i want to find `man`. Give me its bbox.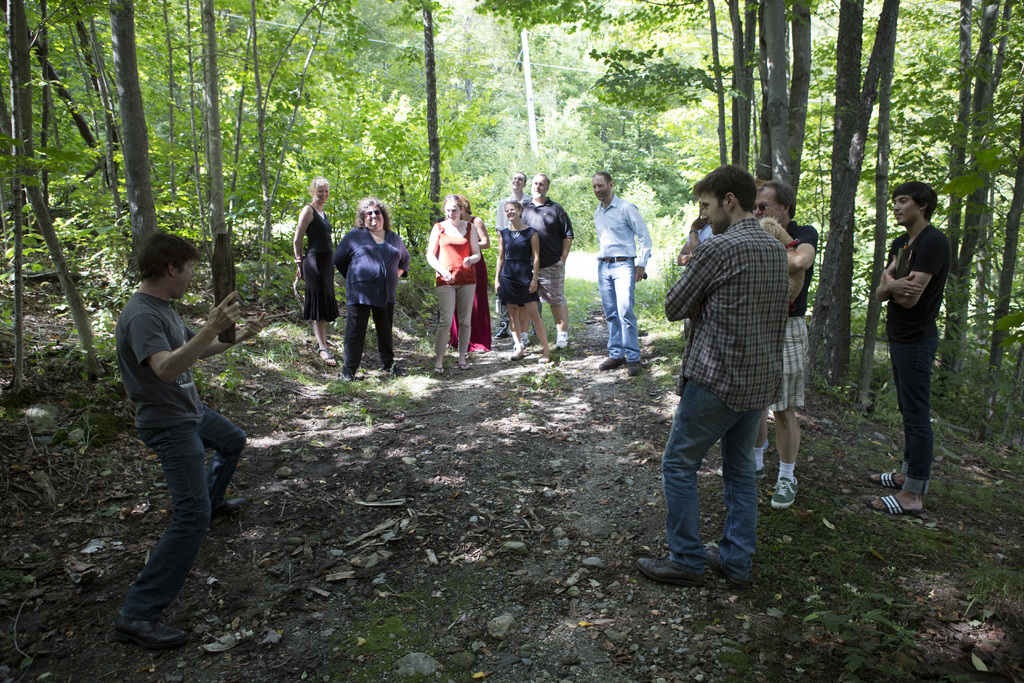
box(592, 168, 652, 375).
